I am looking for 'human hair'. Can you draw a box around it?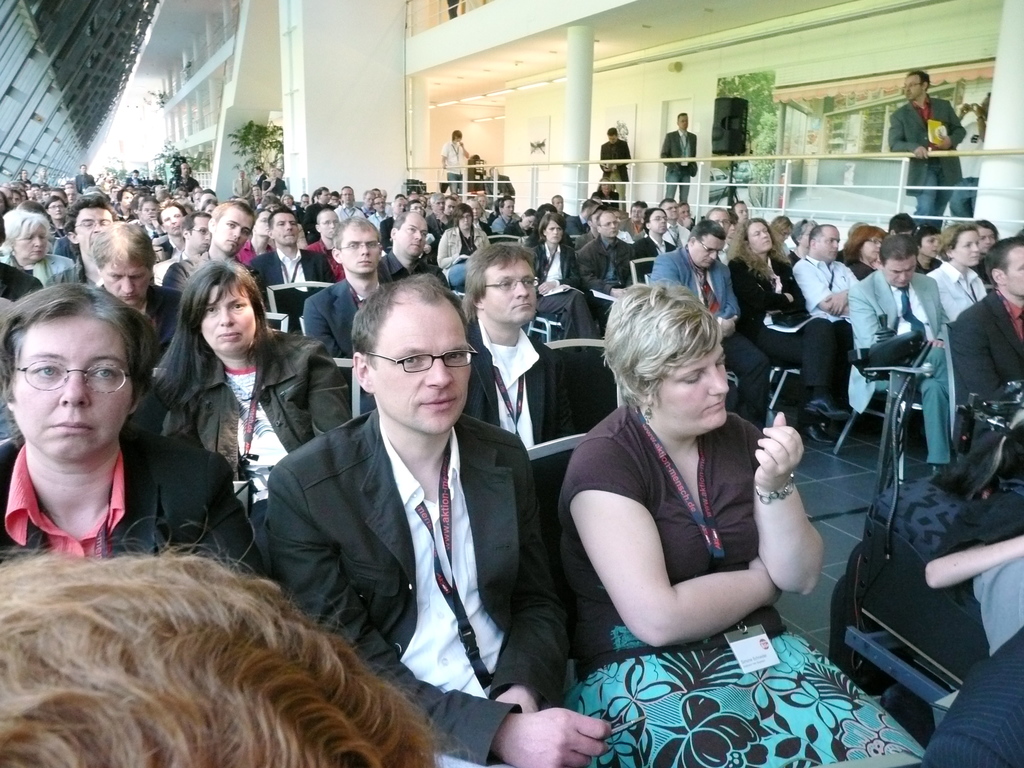
Sure, the bounding box is rect(13, 536, 451, 767).
